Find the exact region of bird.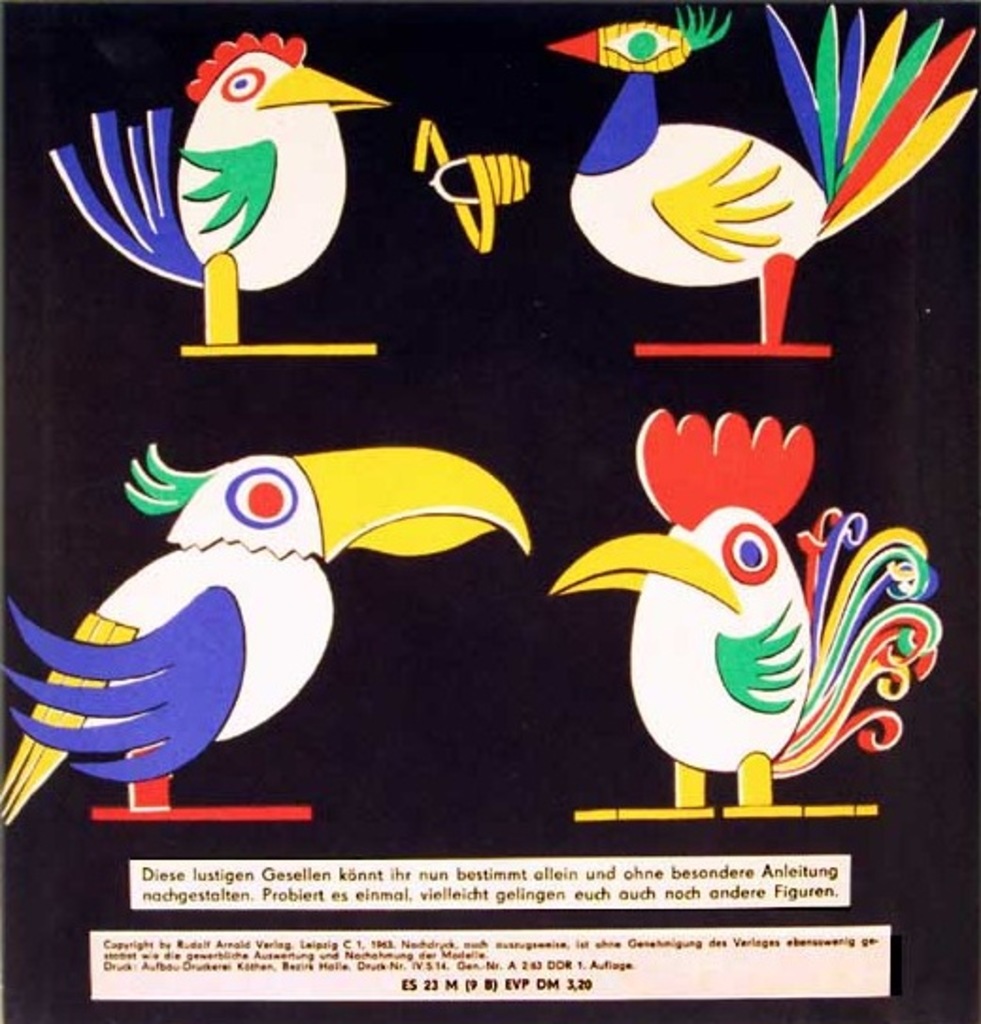
Exact region: left=545, top=4, right=977, bottom=356.
